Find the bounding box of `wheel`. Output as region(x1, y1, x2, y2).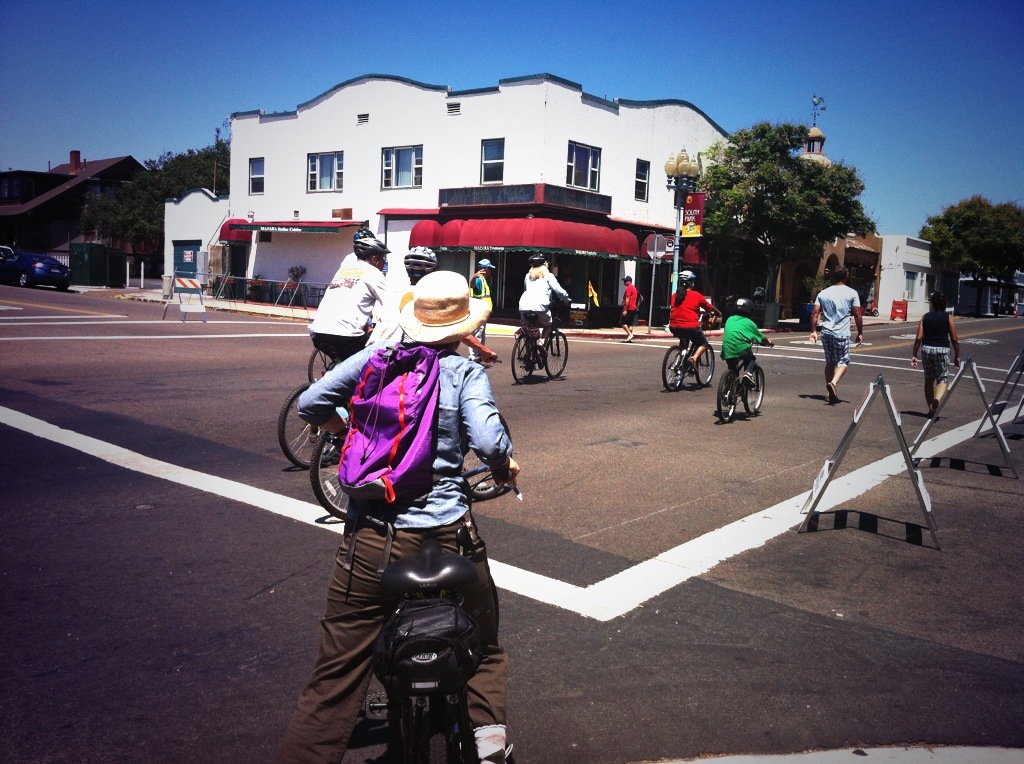
region(691, 339, 719, 386).
